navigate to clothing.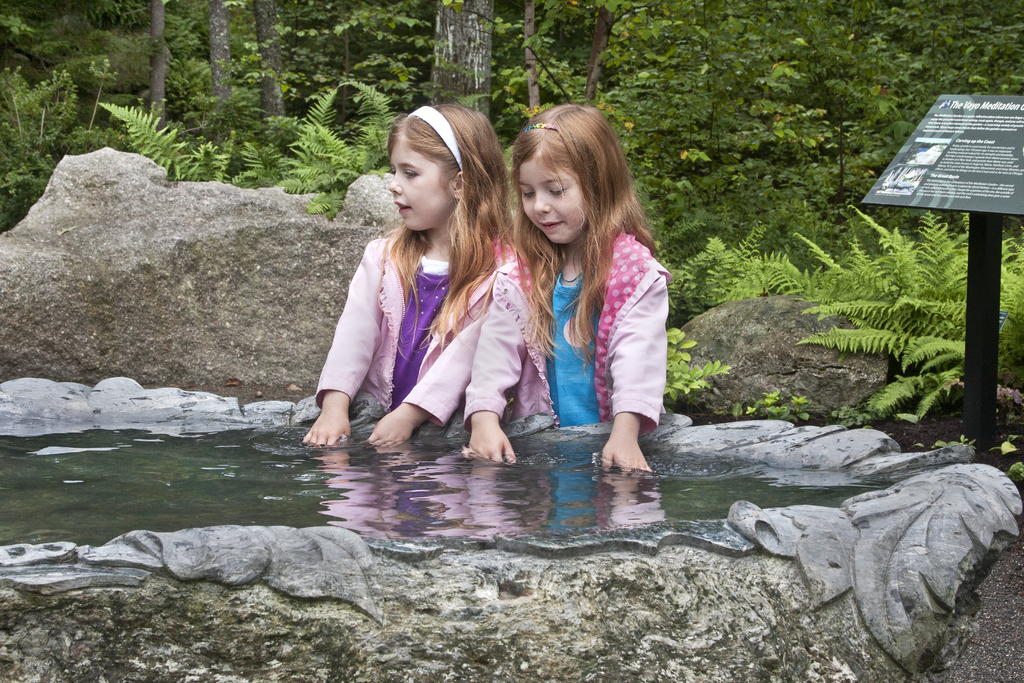
Navigation target: 318/226/509/425.
